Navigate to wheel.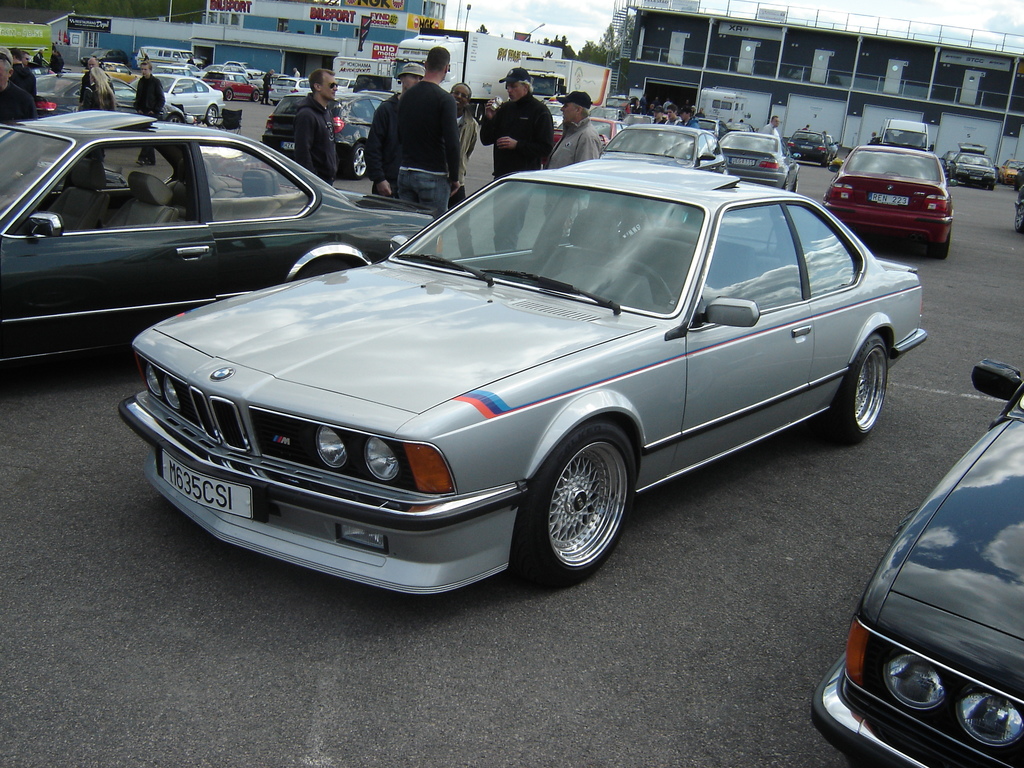
Navigation target: <box>253,93,257,100</box>.
